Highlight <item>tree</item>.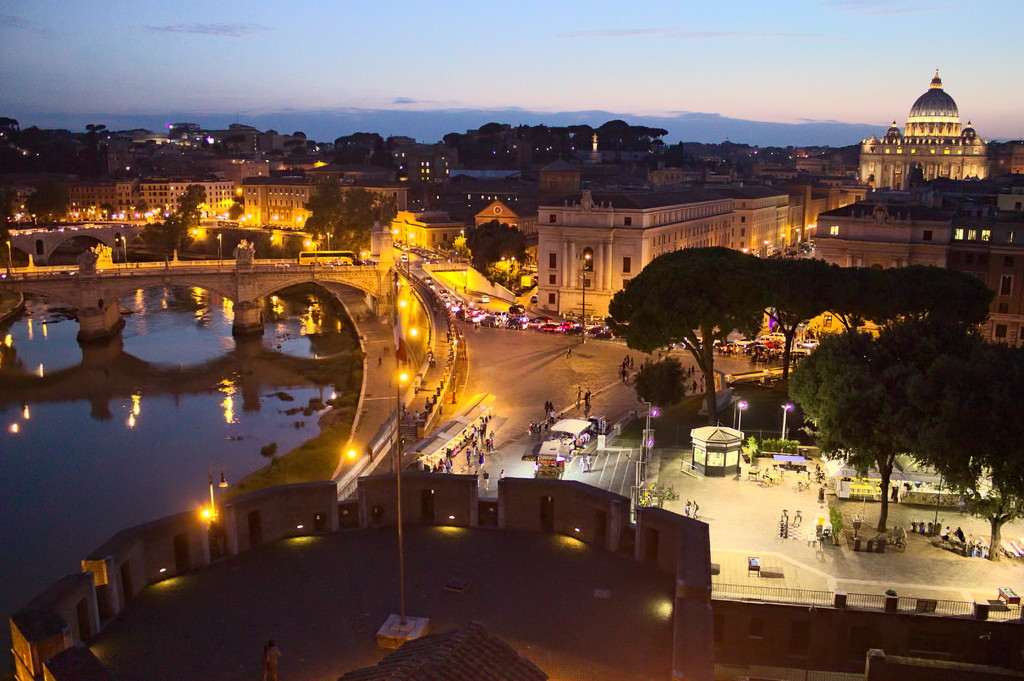
Highlighted region: 595/247/830/447.
